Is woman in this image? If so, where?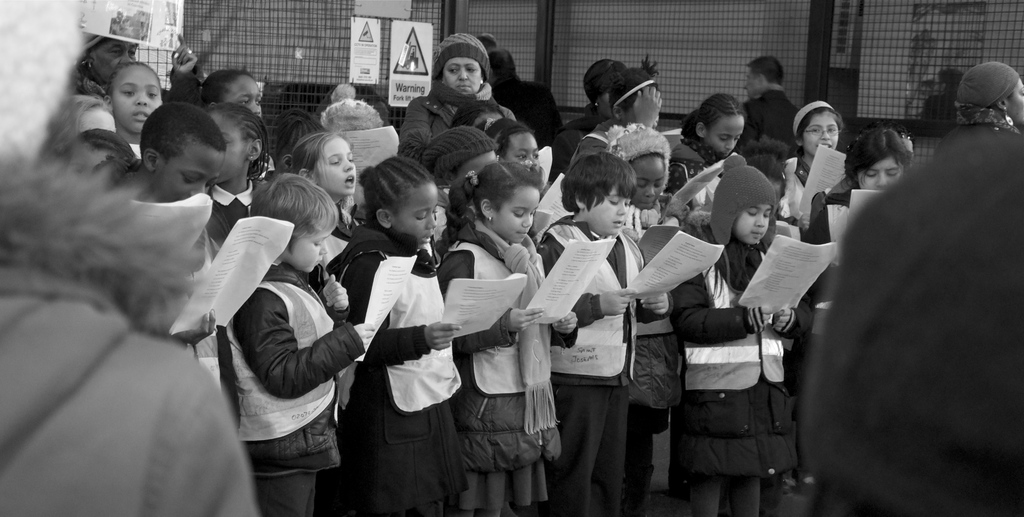
Yes, at locate(403, 33, 516, 149).
